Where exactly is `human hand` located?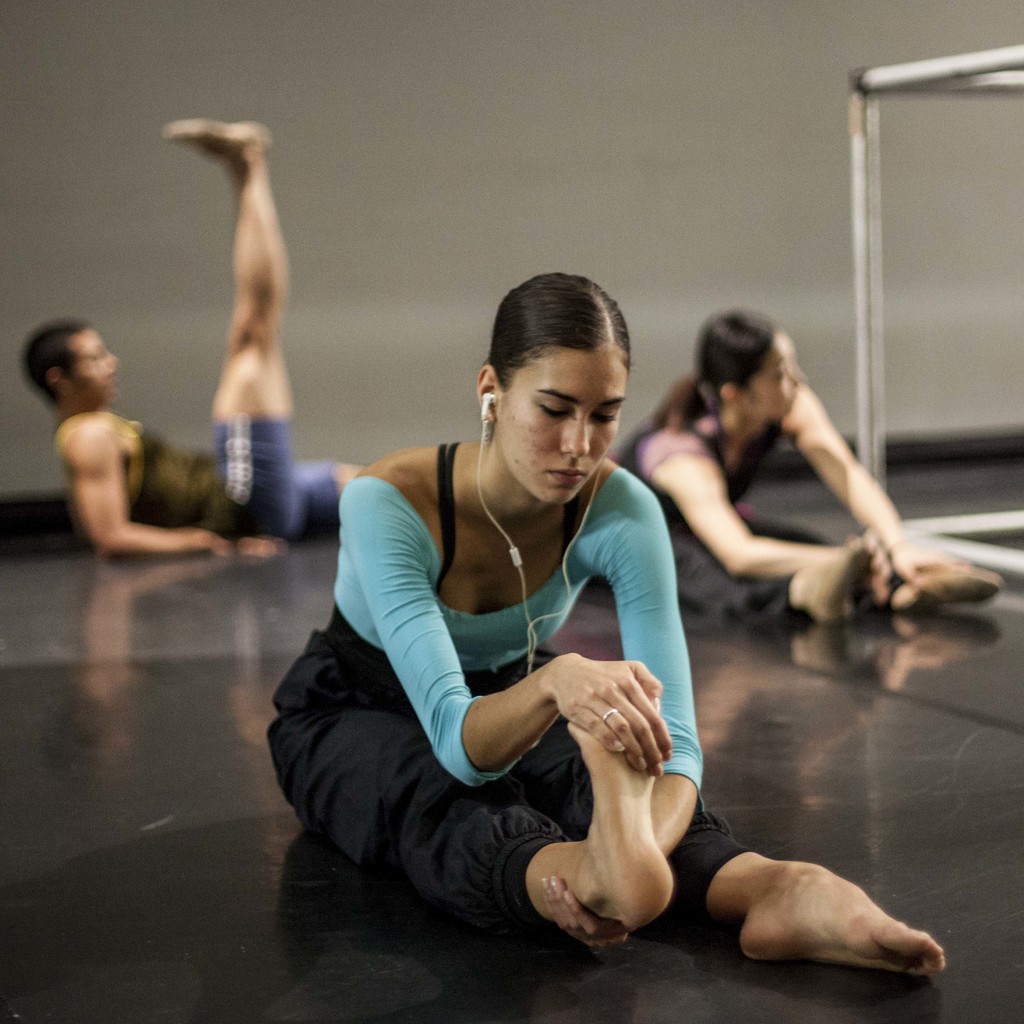
Its bounding box is (847,533,889,603).
